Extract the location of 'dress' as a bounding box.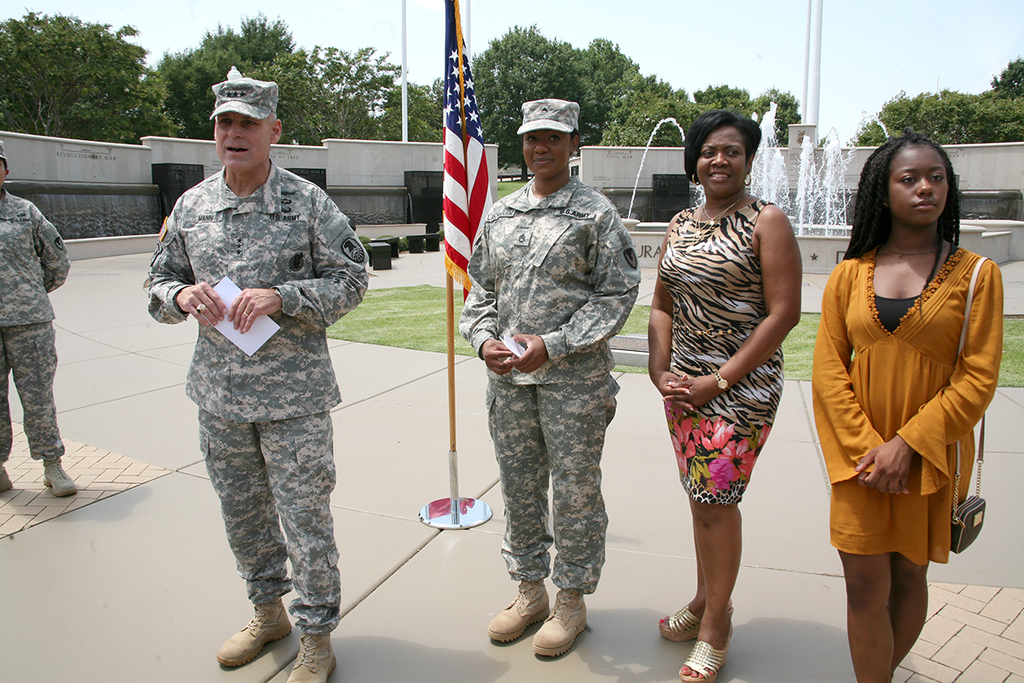
x1=661, y1=194, x2=806, y2=517.
